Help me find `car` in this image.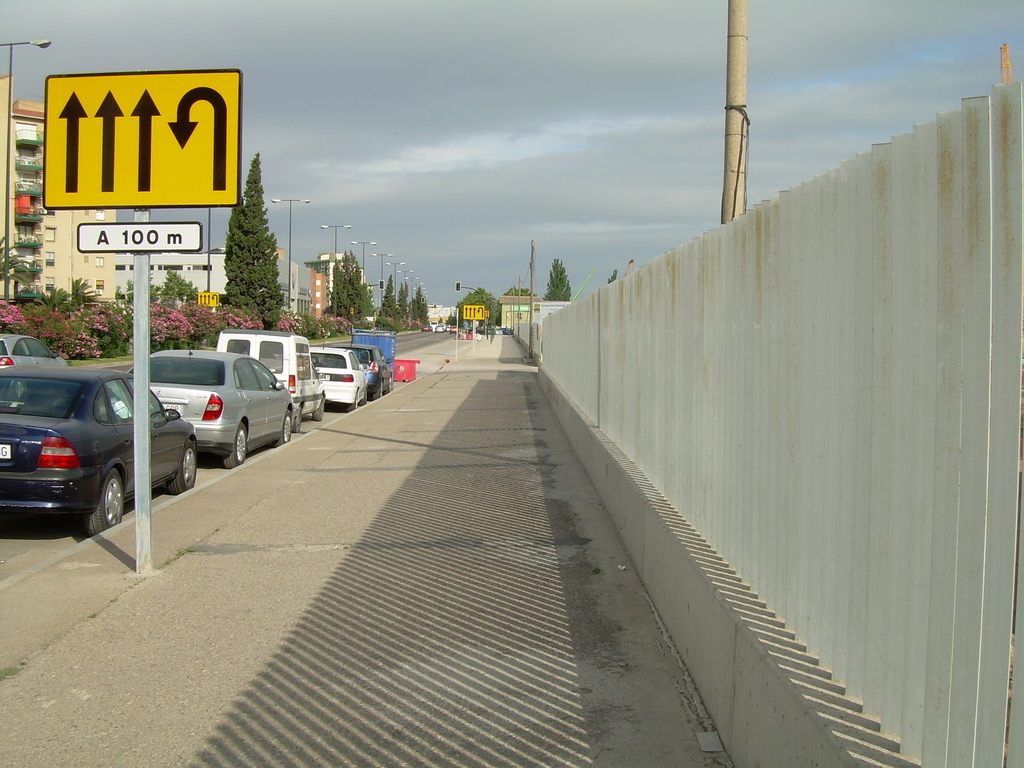
Found it: crop(447, 326, 451, 330).
